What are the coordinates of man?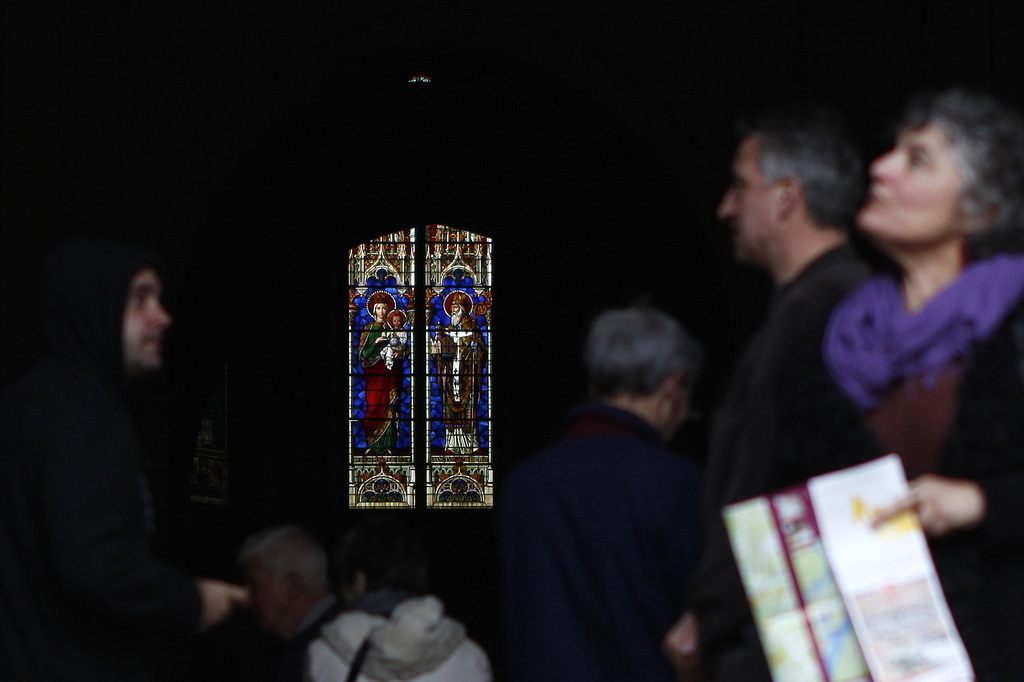
<bbox>493, 294, 699, 681</bbox>.
